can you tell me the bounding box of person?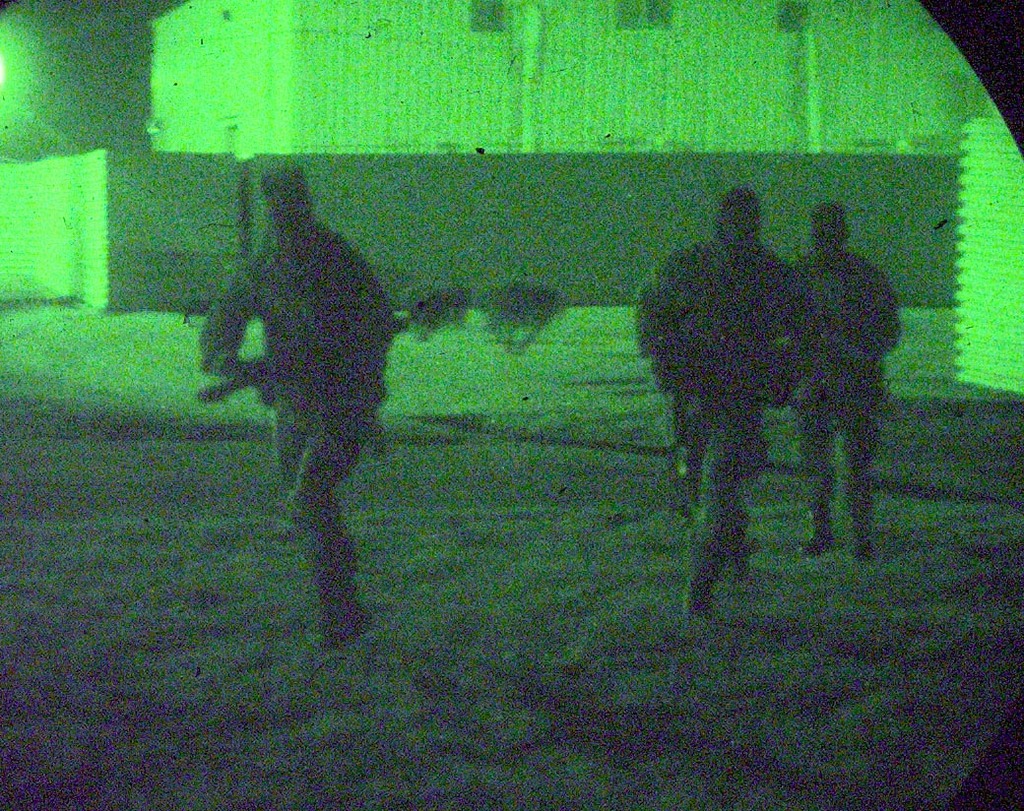
(x1=783, y1=193, x2=900, y2=569).
